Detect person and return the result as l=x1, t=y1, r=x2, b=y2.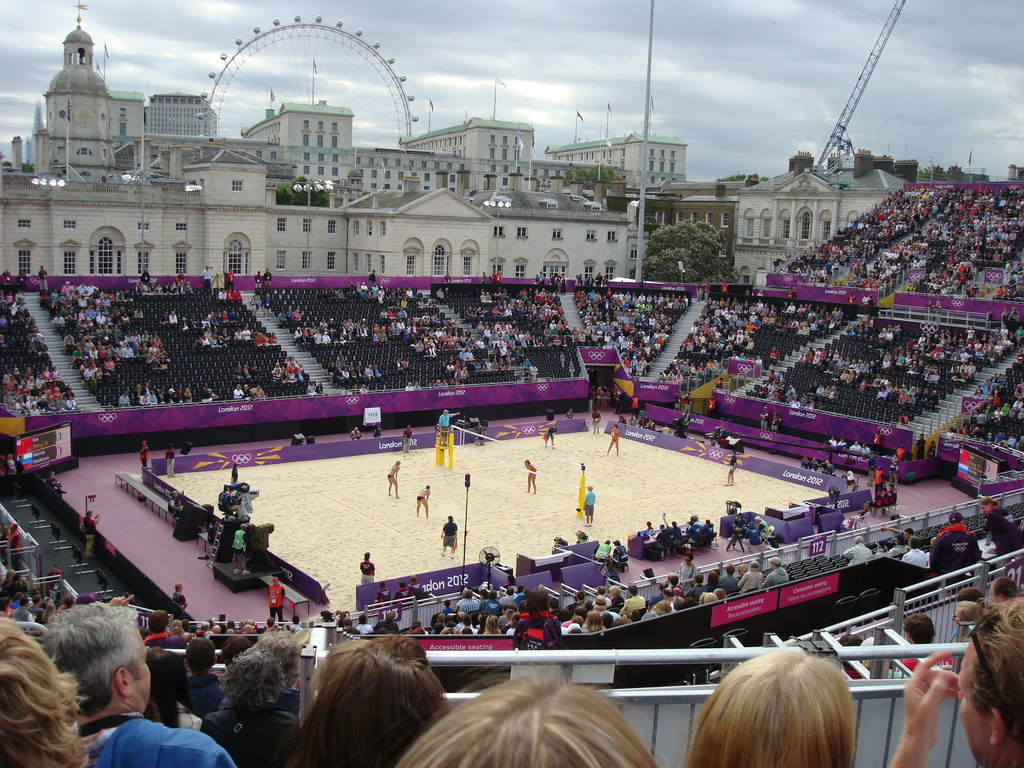
l=368, t=270, r=376, b=286.
